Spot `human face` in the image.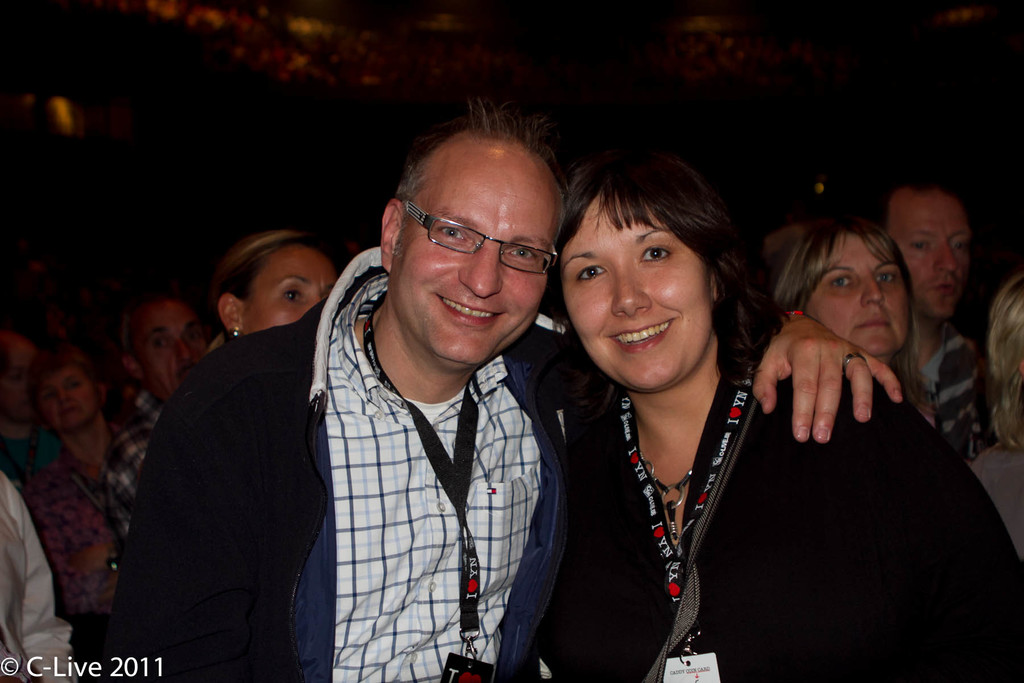
`human face` found at [left=815, top=241, right=908, bottom=353].
